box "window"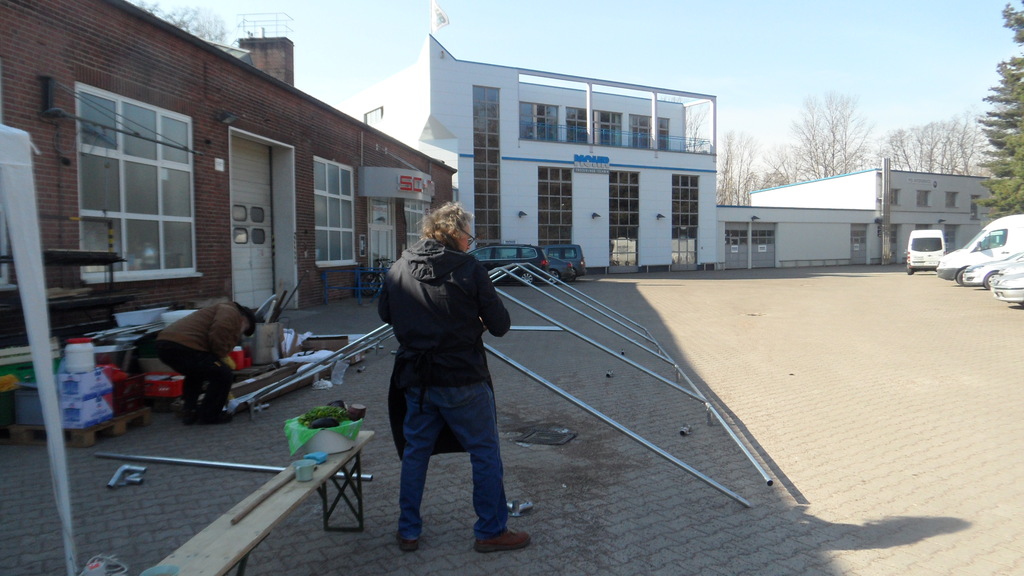
(x1=632, y1=118, x2=671, y2=141)
